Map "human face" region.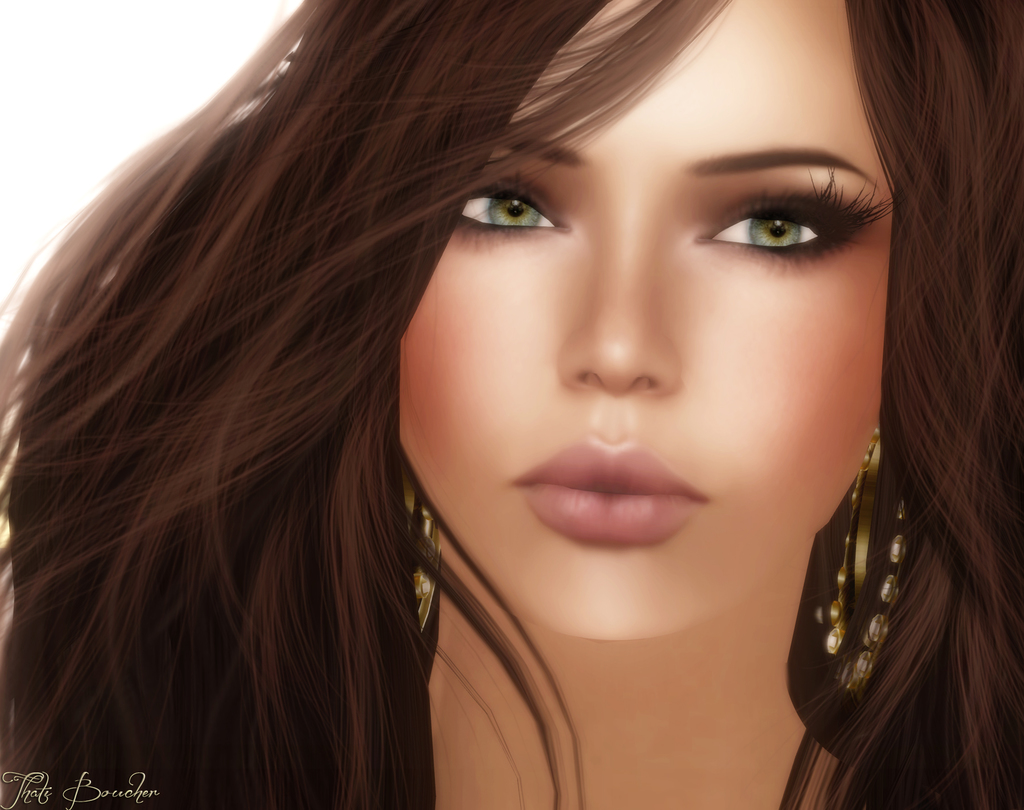
Mapped to locate(396, 0, 894, 648).
